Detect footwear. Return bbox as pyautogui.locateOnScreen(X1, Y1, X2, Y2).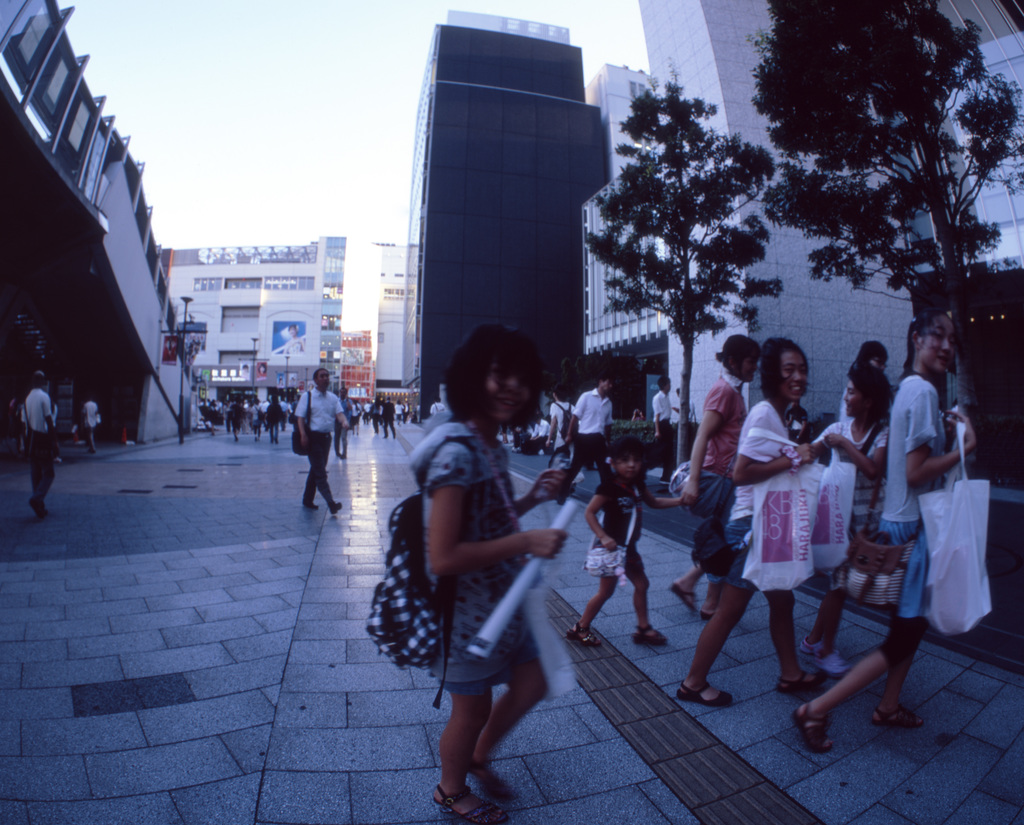
pyautogui.locateOnScreen(31, 501, 46, 517).
